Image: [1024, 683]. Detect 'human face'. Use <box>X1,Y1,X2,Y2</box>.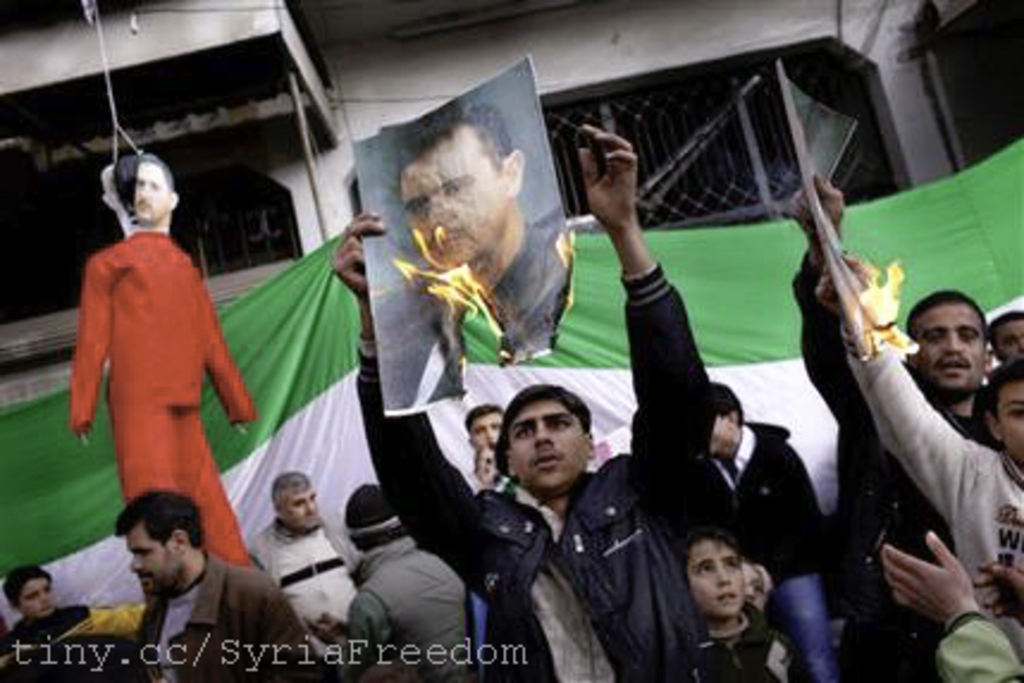
<box>687,547,745,614</box>.
